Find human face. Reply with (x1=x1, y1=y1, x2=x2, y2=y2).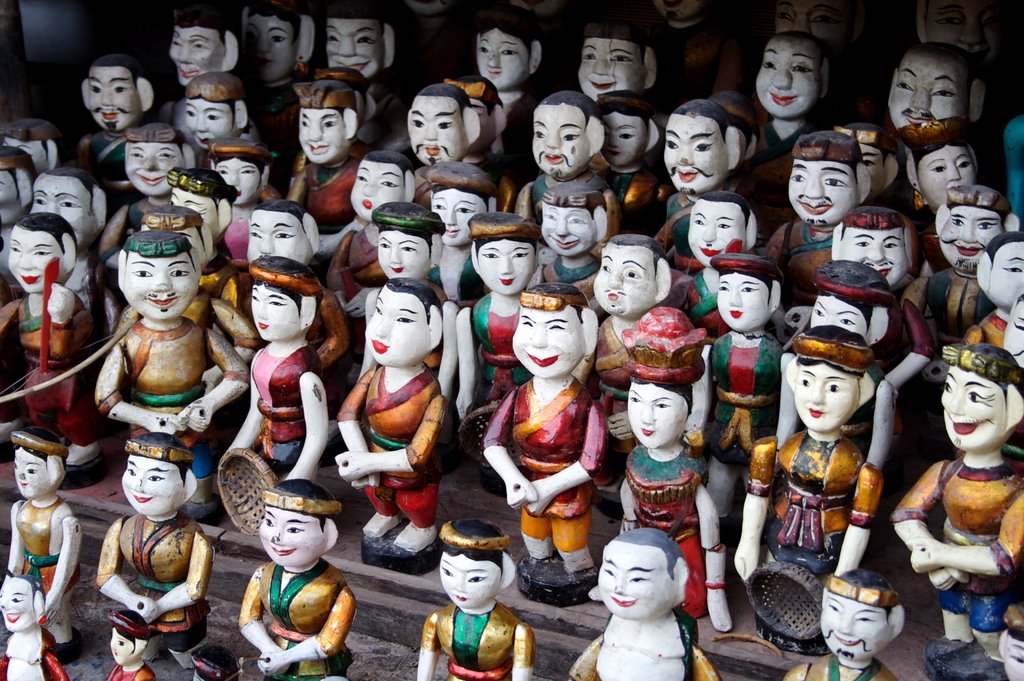
(x1=593, y1=246, x2=652, y2=314).
